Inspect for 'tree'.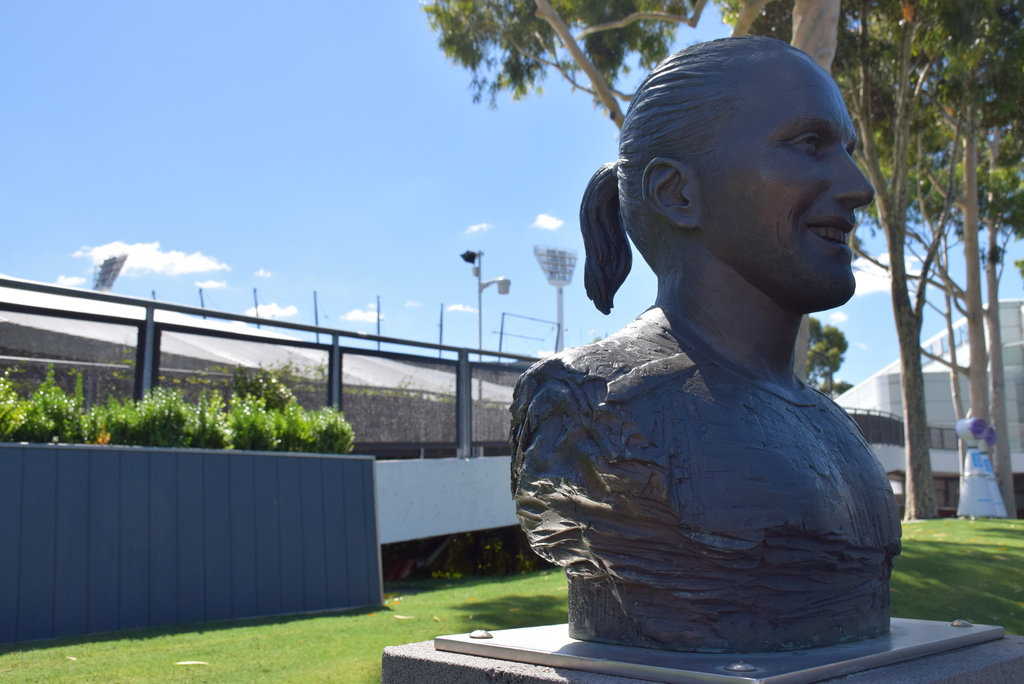
Inspection: {"left": 712, "top": 0, "right": 969, "bottom": 516}.
